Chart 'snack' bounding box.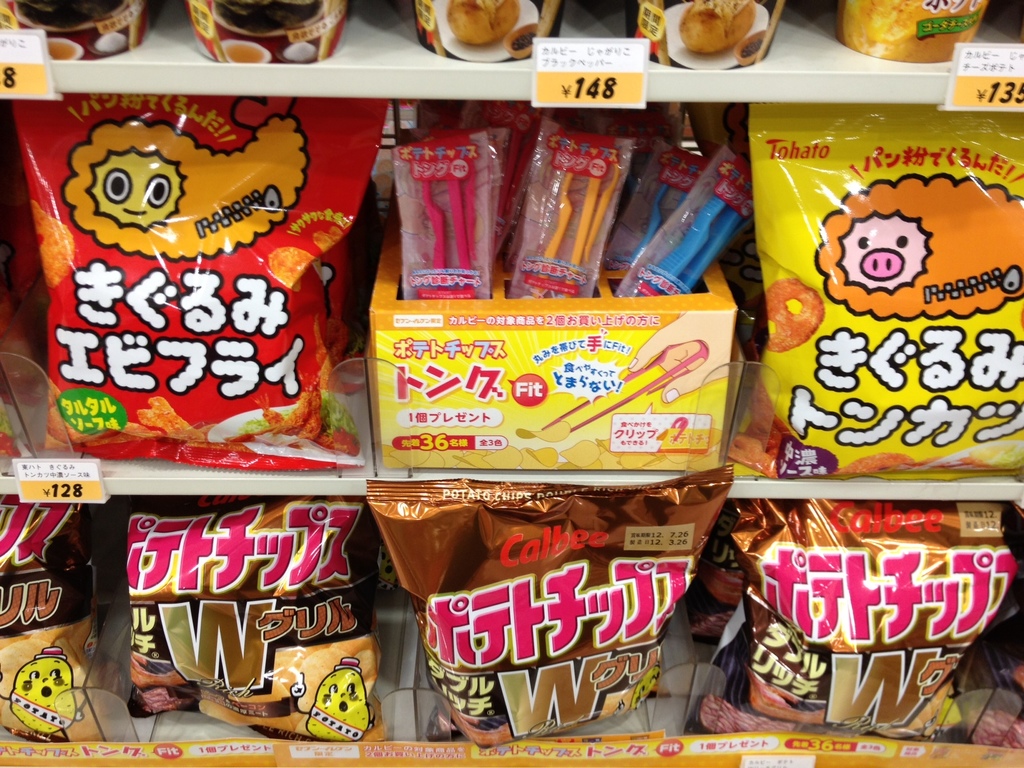
Charted: region(828, 451, 918, 476).
